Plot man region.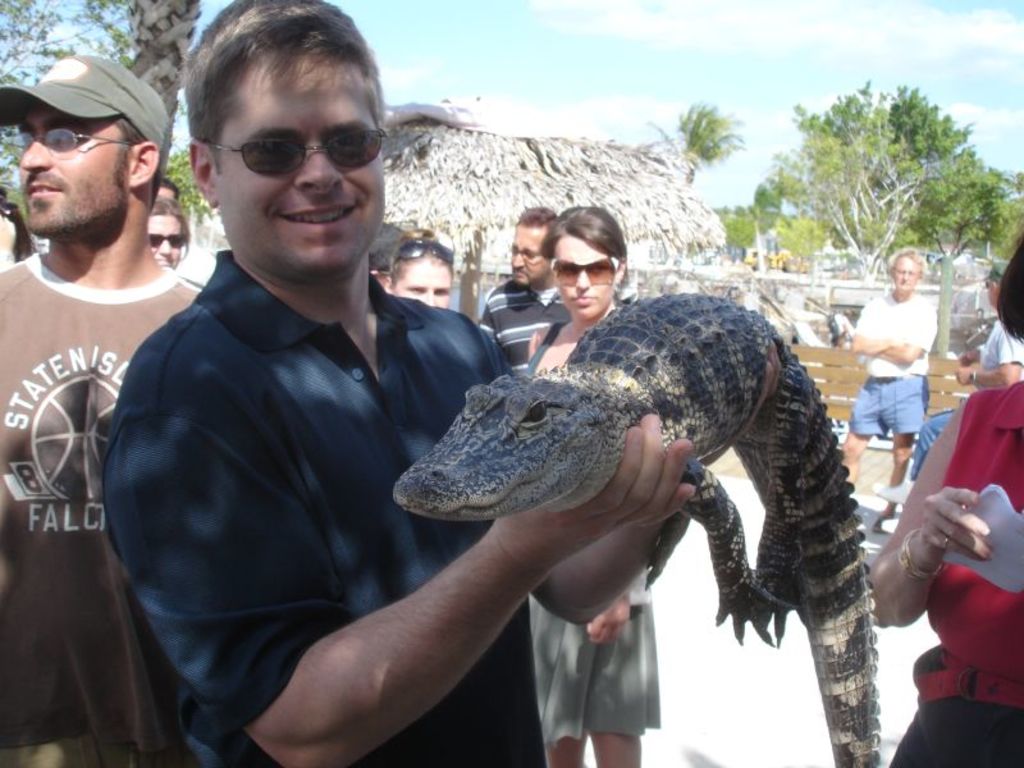
Plotted at bbox=(0, 42, 202, 698).
